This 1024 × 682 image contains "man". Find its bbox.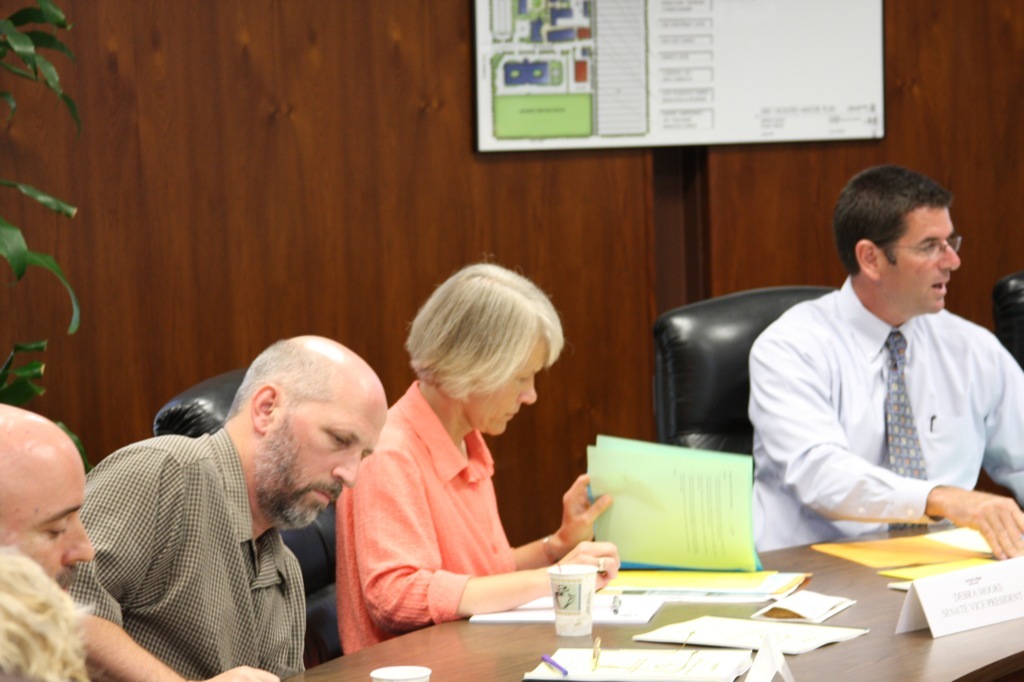
detection(65, 327, 419, 679).
